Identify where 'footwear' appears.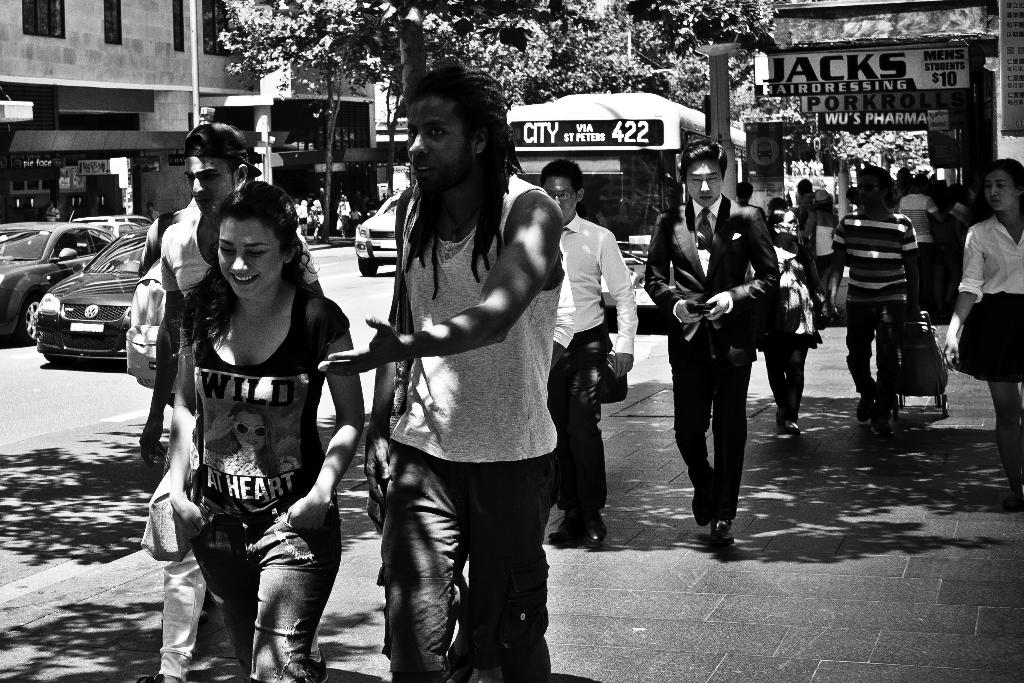
Appears at 853:383:874:427.
